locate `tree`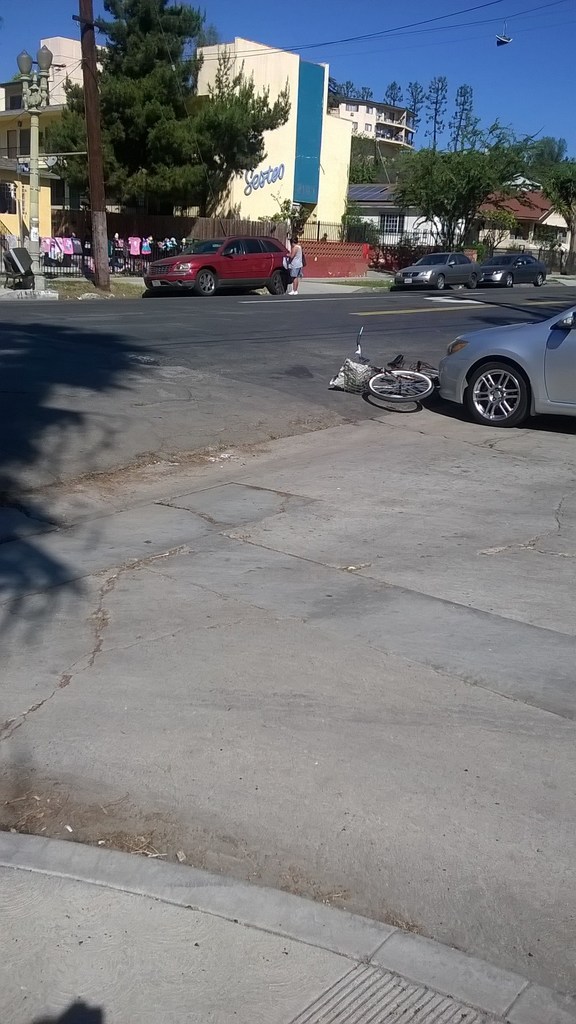
{"left": 445, "top": 81, "right": 480, "bottom": 146}
